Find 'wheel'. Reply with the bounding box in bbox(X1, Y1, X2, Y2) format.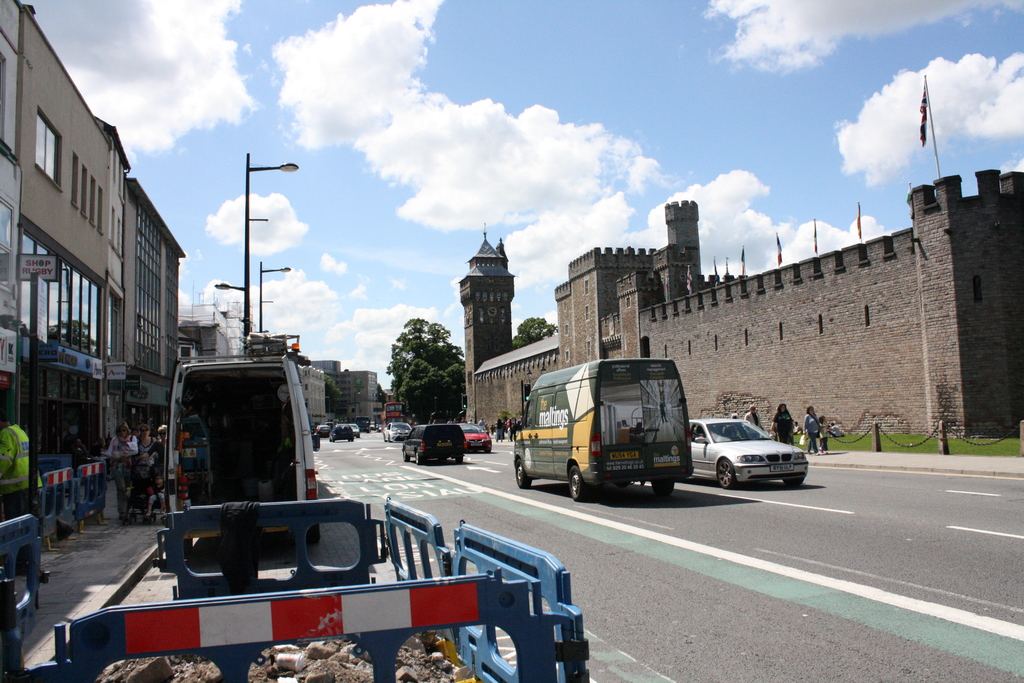
bbox(388, 436, 391, 441).
